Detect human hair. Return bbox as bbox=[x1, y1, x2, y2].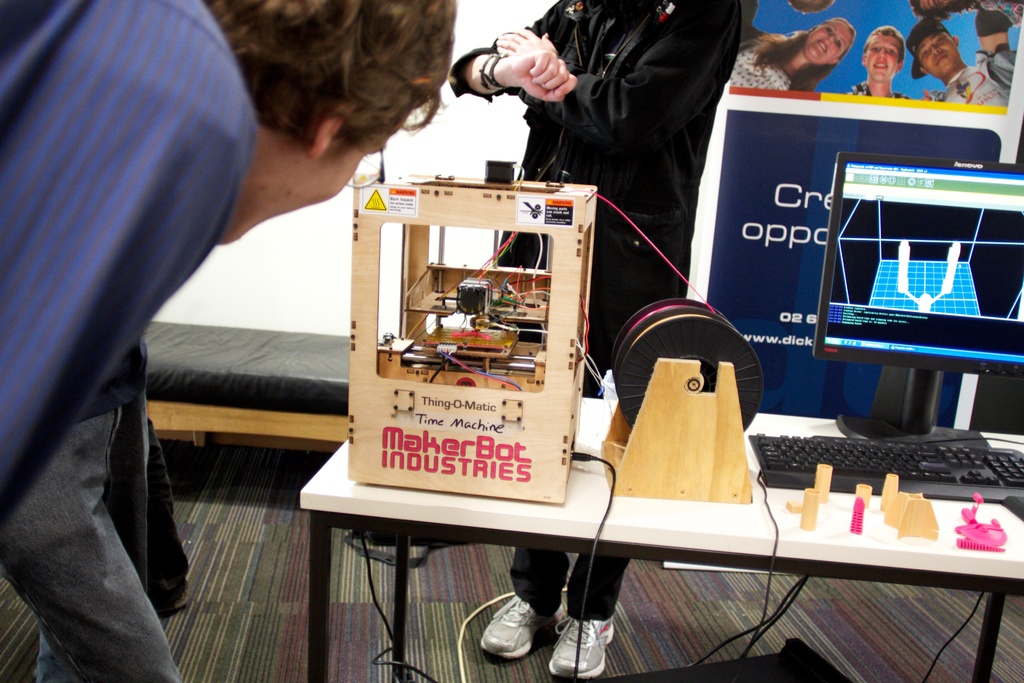
bbox=[751, 17, 856, 92].
